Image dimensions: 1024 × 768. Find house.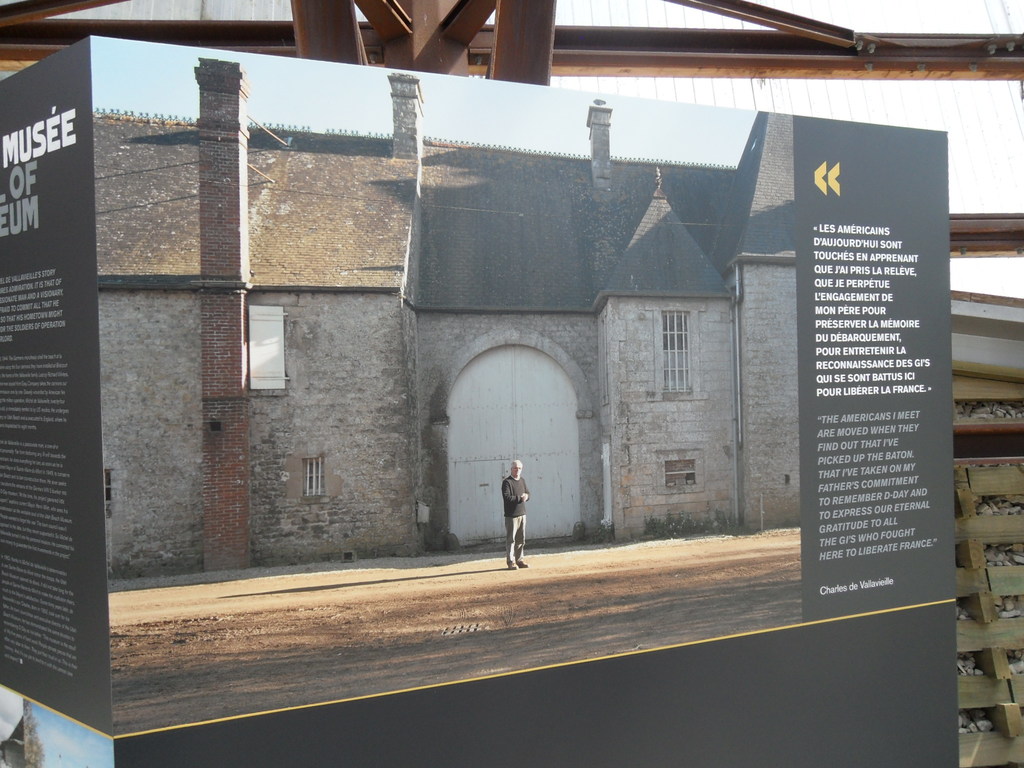
region(97, 46, 930, 612).
